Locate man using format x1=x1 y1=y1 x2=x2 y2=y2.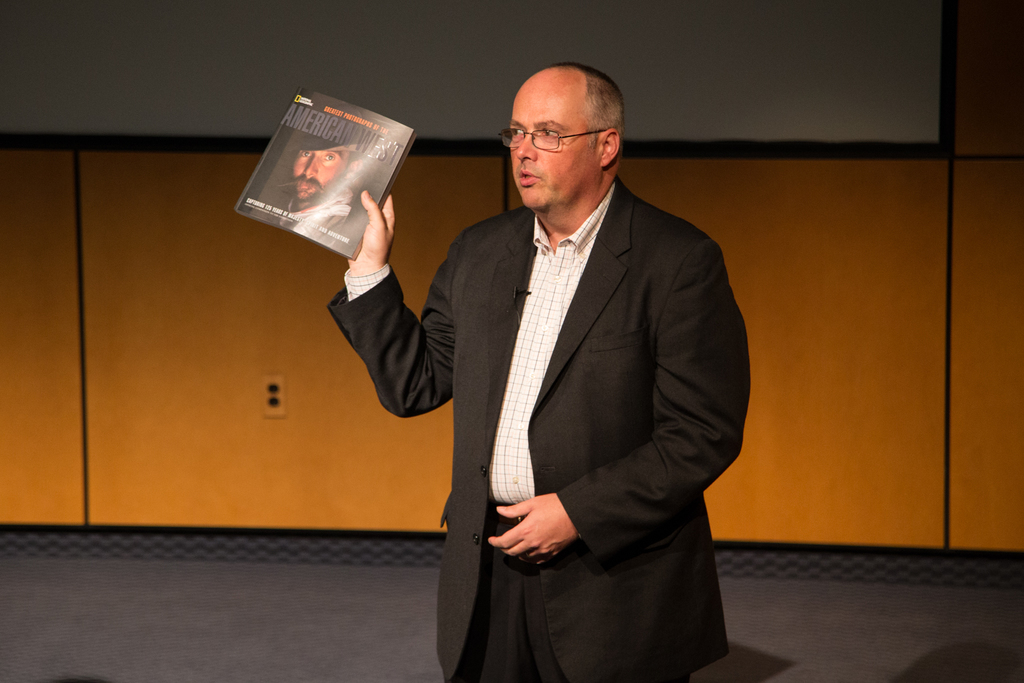
x1=278 y1=143 x2=364 y2=245.
